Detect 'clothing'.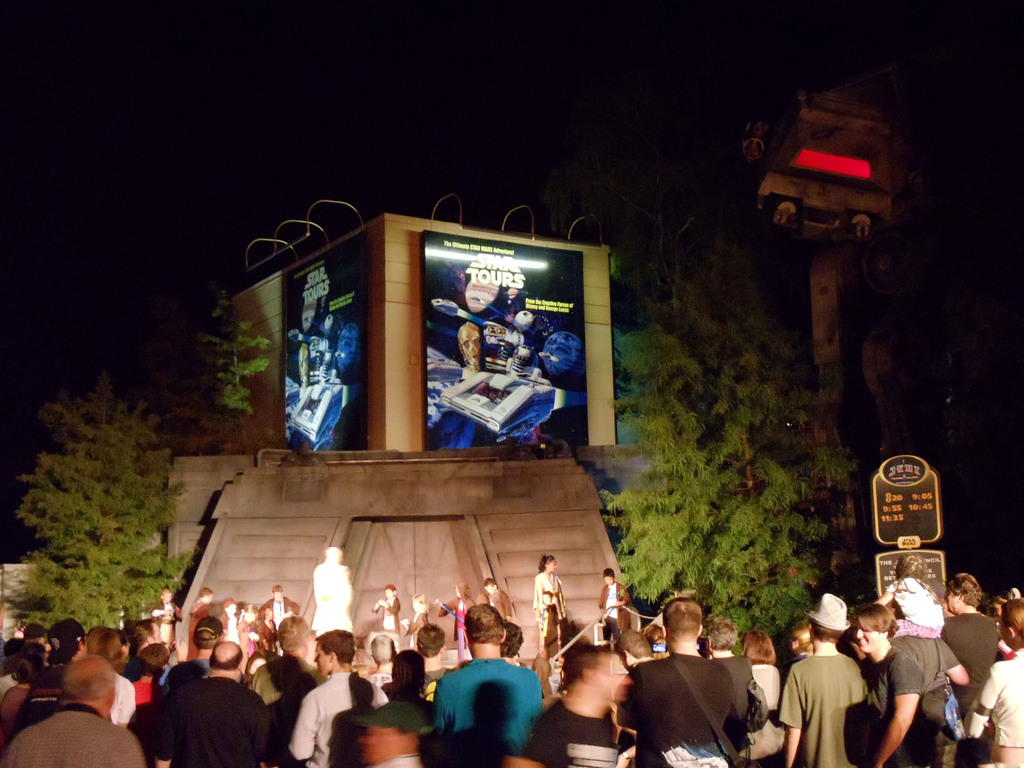
Detected at BBox(943, 616, 1001, 708).
